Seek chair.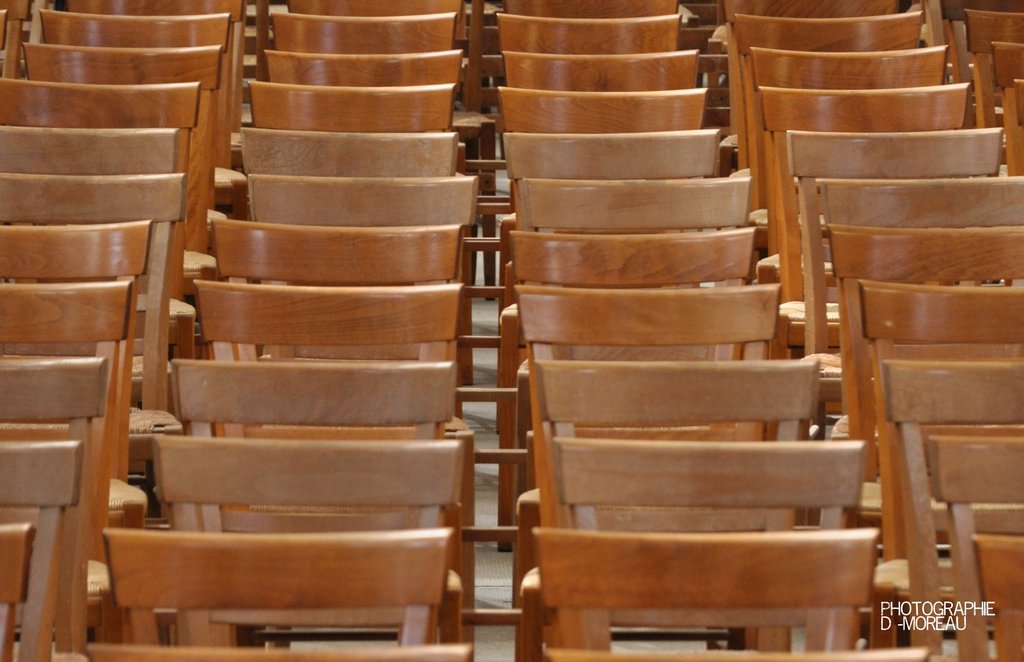
<box>509,358,819,661</box>.
